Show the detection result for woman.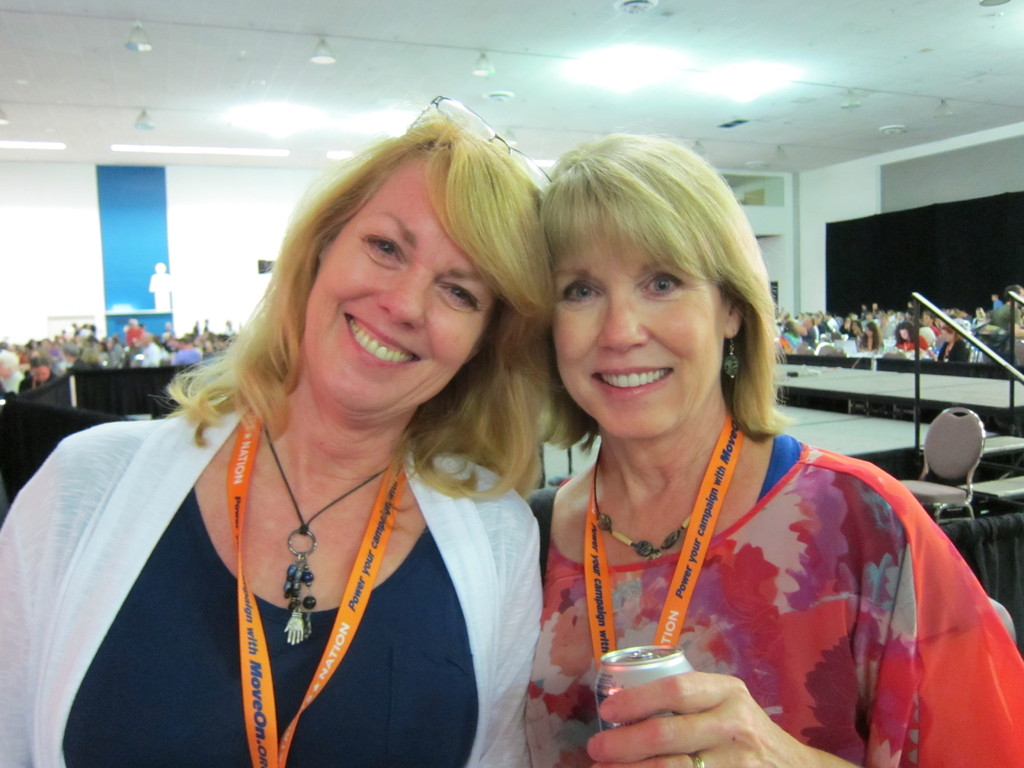
bbox=(520, 129, 1023, 767).
